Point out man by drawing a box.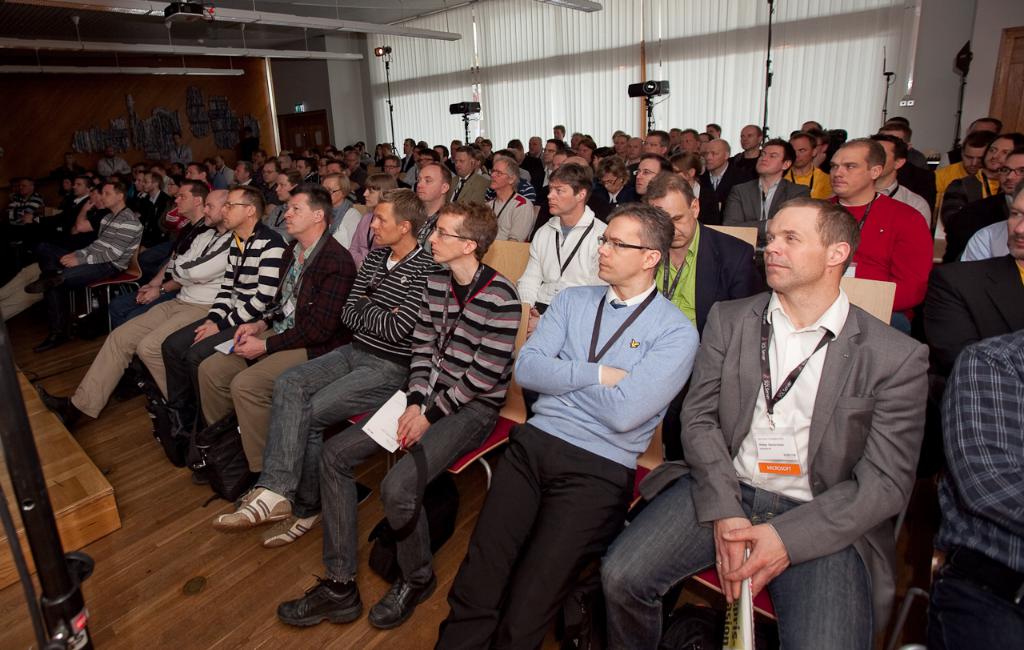
pyautogui.locateOnScreen(598, 197, 934, 649).
